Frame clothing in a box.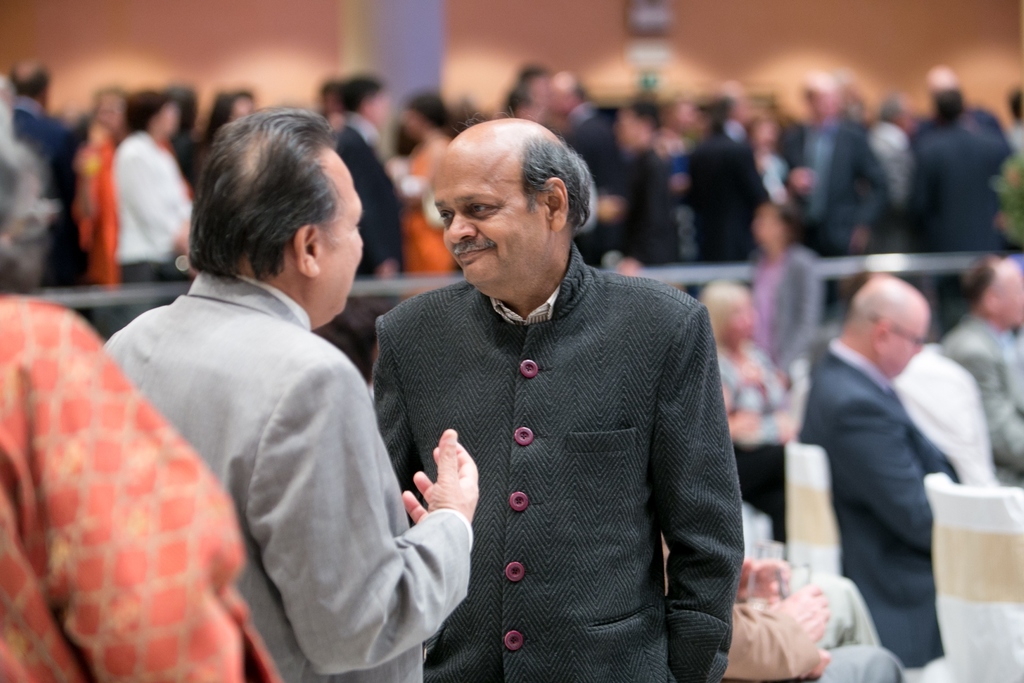
region(942, 309, 1023, 485).
